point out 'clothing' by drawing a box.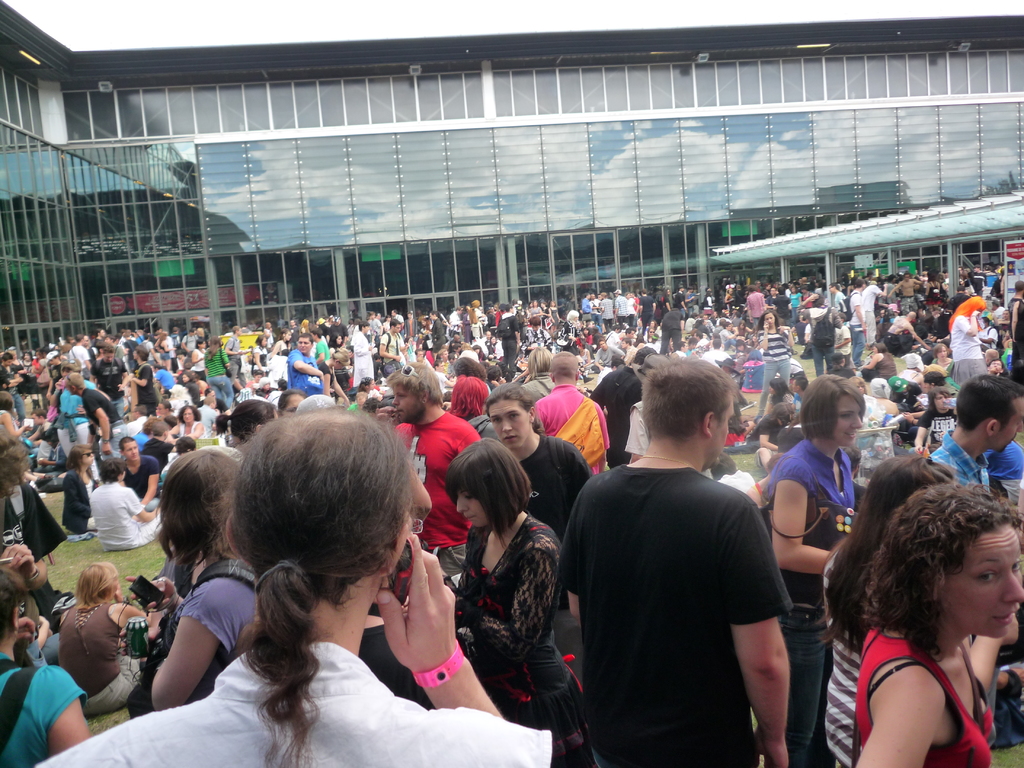
bbox=(850, 291, 865, 362).
